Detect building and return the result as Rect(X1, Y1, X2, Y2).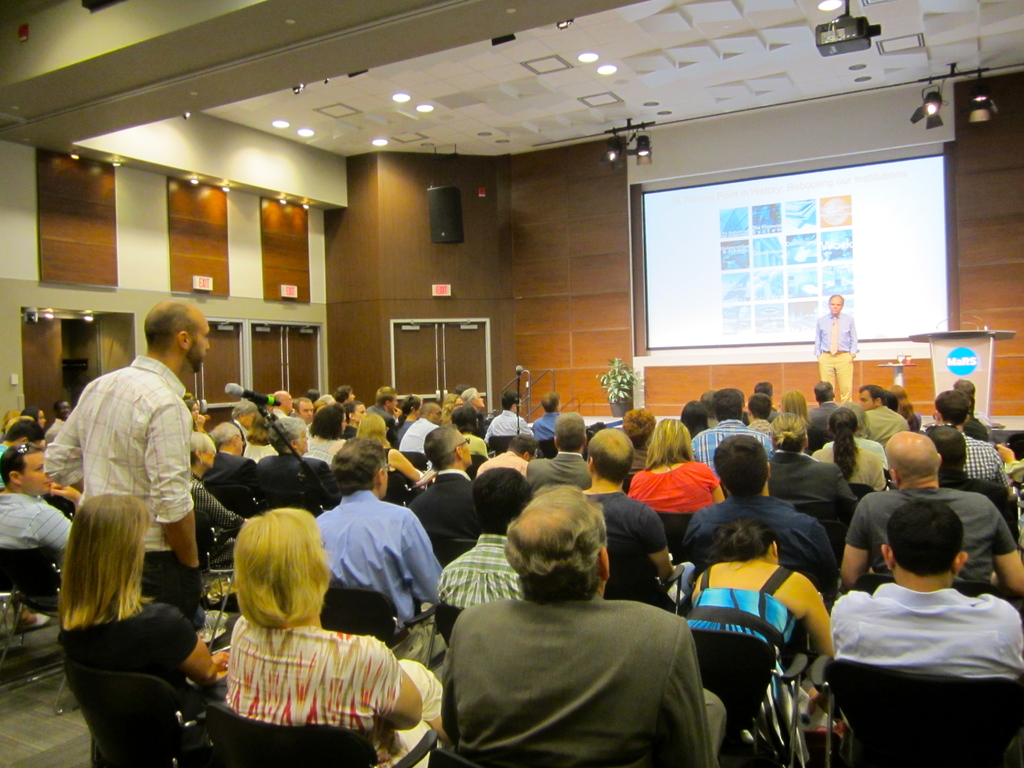
Rect(0, 0, 1023, 767).
